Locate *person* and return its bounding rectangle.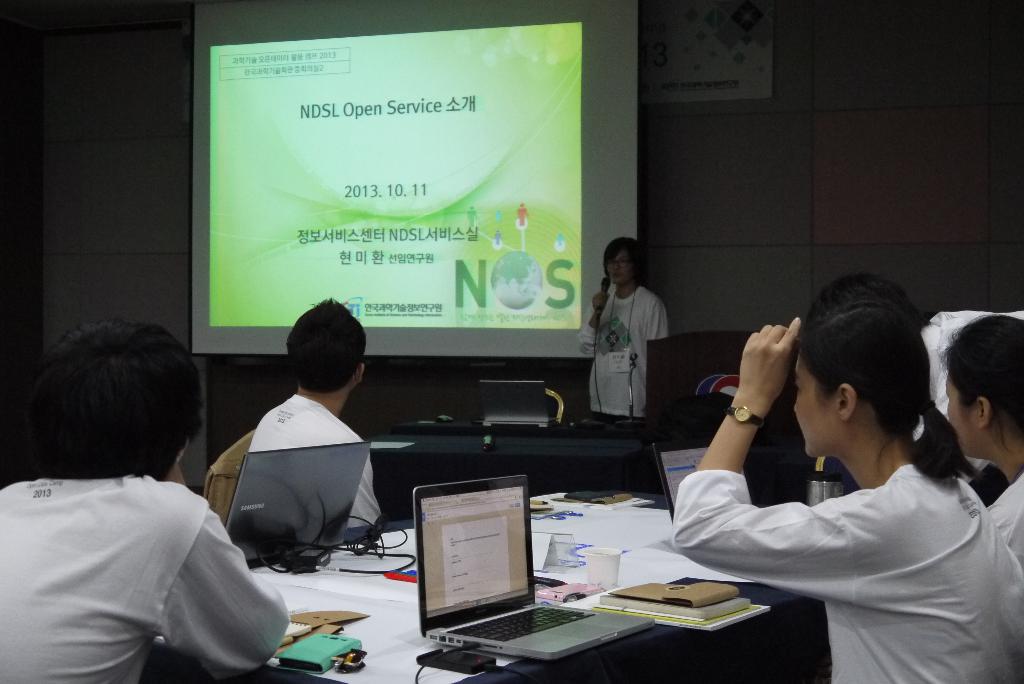
locate(0, 316, 289, 683).
